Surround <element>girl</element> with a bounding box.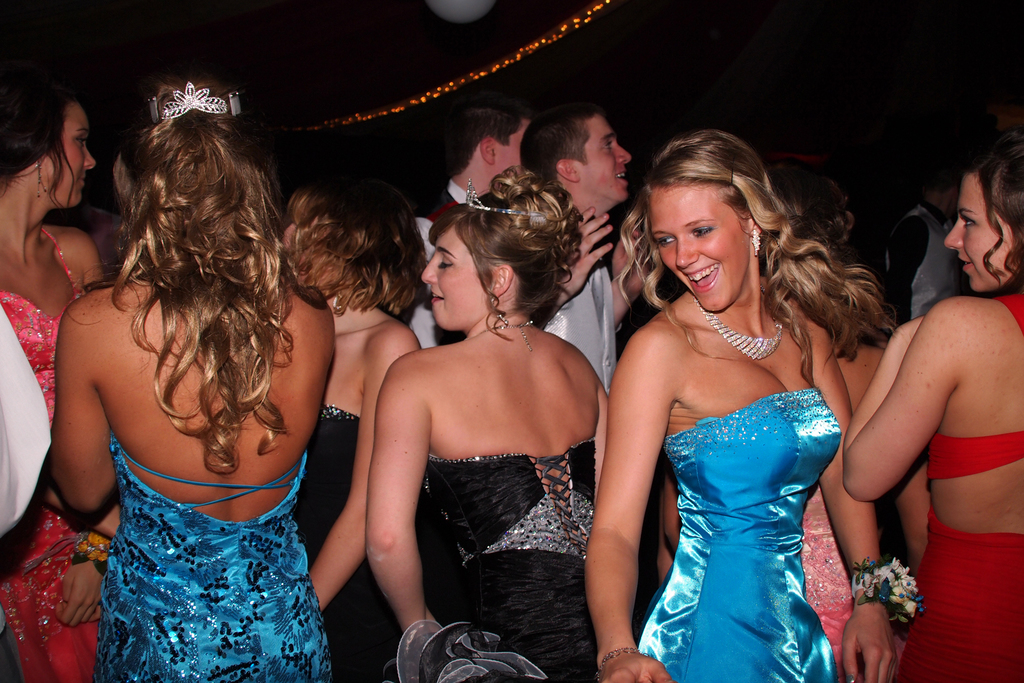
{"left": 2, "top": 67, "right": 106, "bottom": 682}.
